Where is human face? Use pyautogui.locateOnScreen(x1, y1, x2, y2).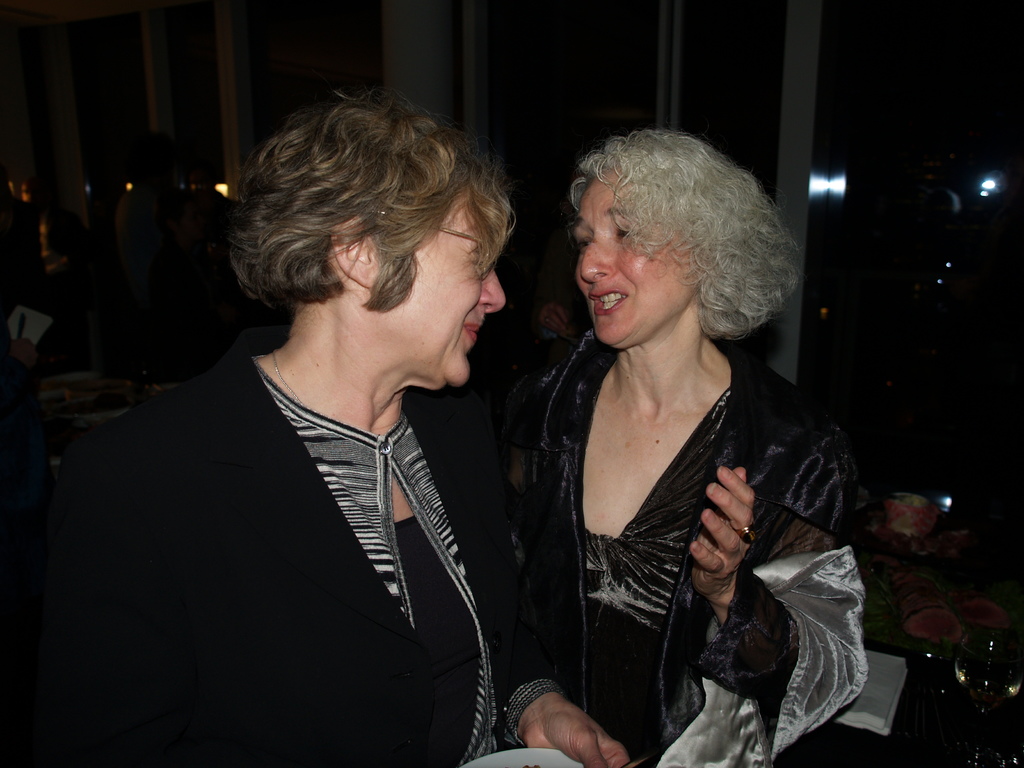
pyautogui.locateOnScreen(360, 173, 509, 388).
